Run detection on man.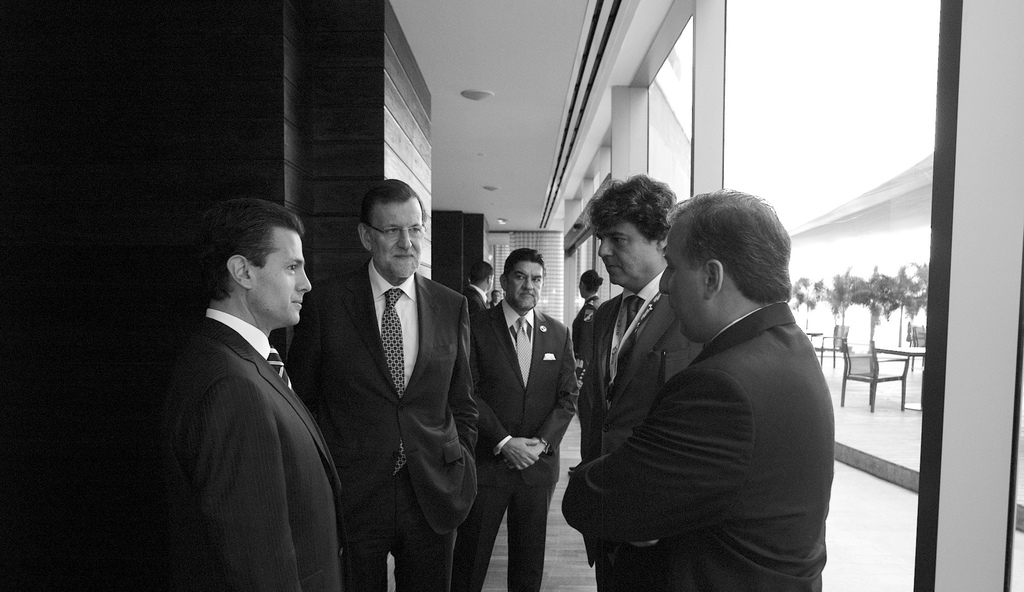
Result: box=[133, 206, 353, 591].
